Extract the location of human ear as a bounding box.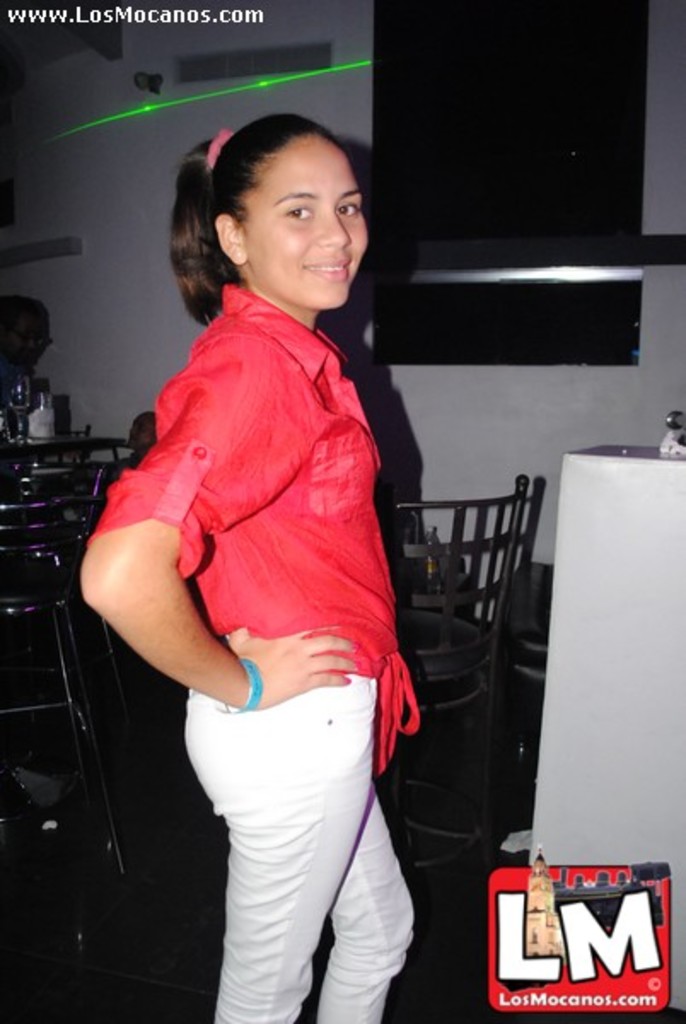
locate(213, 212, 247, 270).
